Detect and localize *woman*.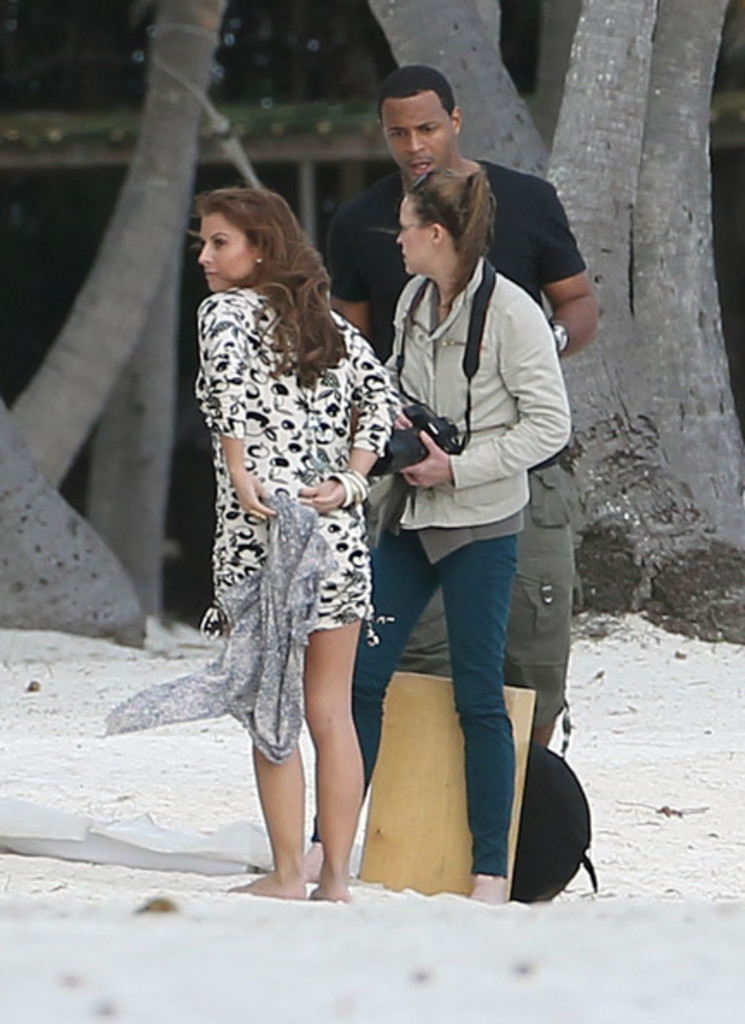
Localized at <region>193, 188, 402, 900</region>.
